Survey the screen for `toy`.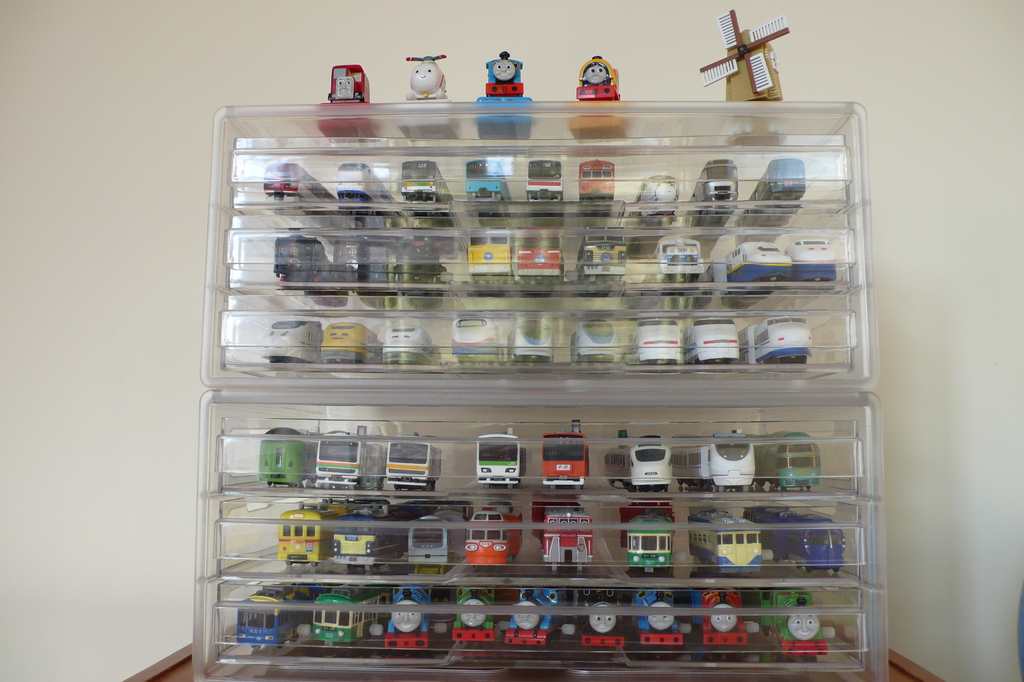
Survey found: (left=612, top=437, right=675, bottom=485).
